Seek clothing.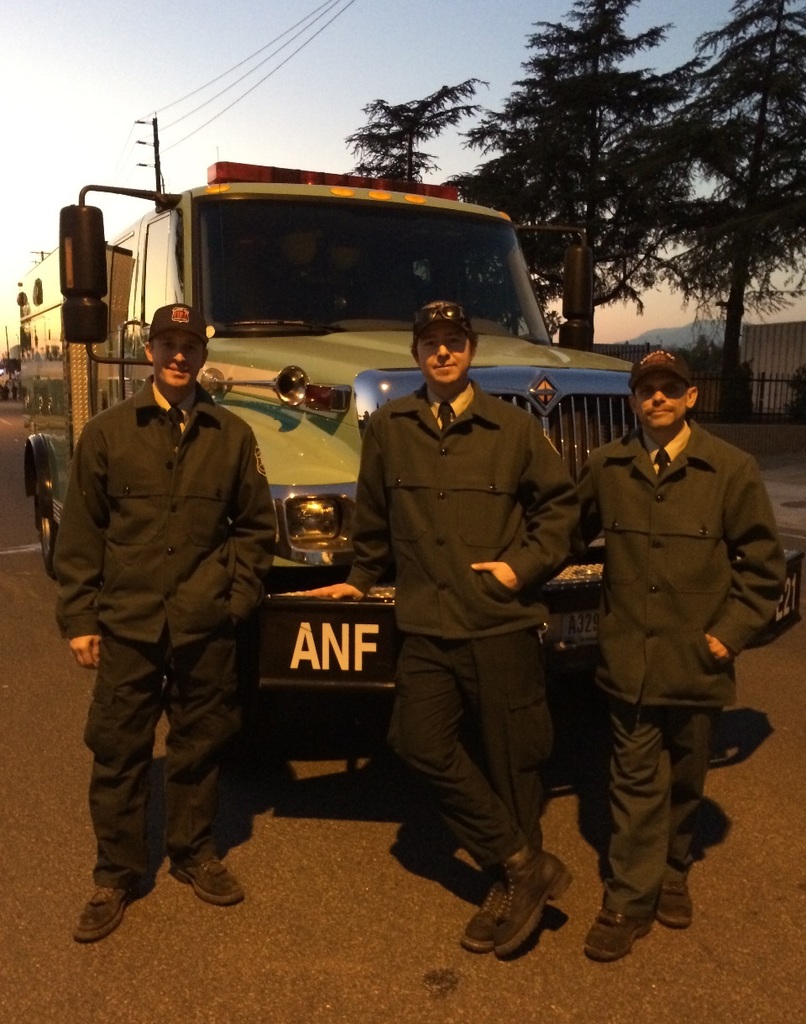
{"left": 631, "top": 351, "right": 696, "bottom": 392}.
